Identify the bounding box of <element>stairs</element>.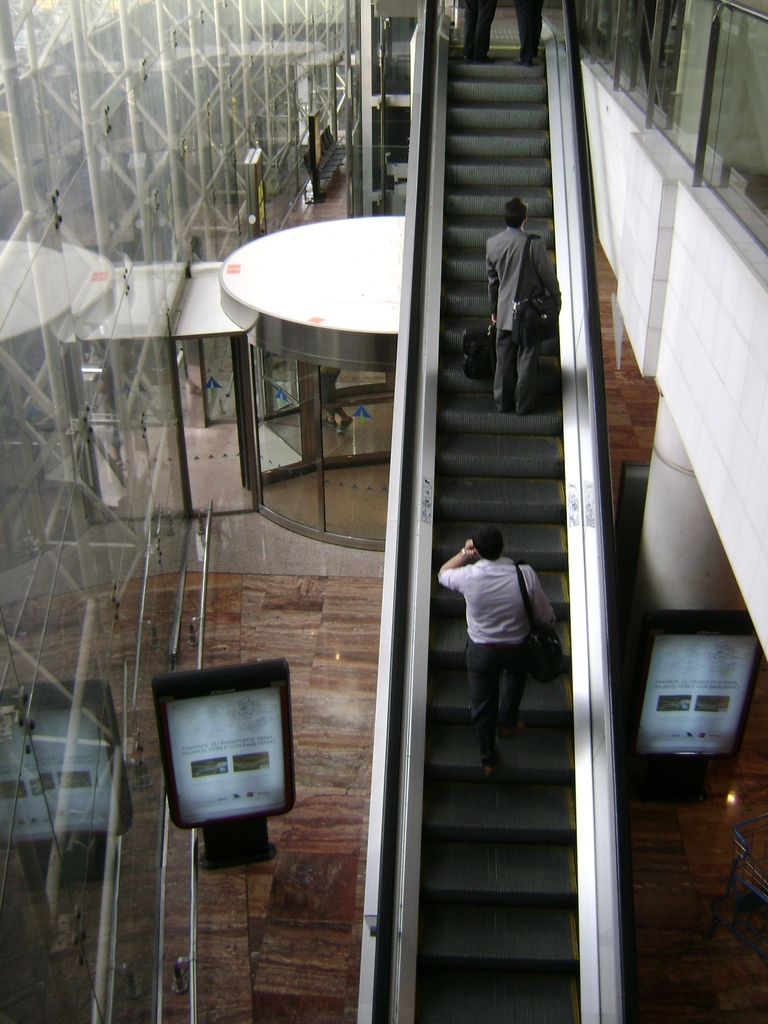
(412,52,580,1023).
